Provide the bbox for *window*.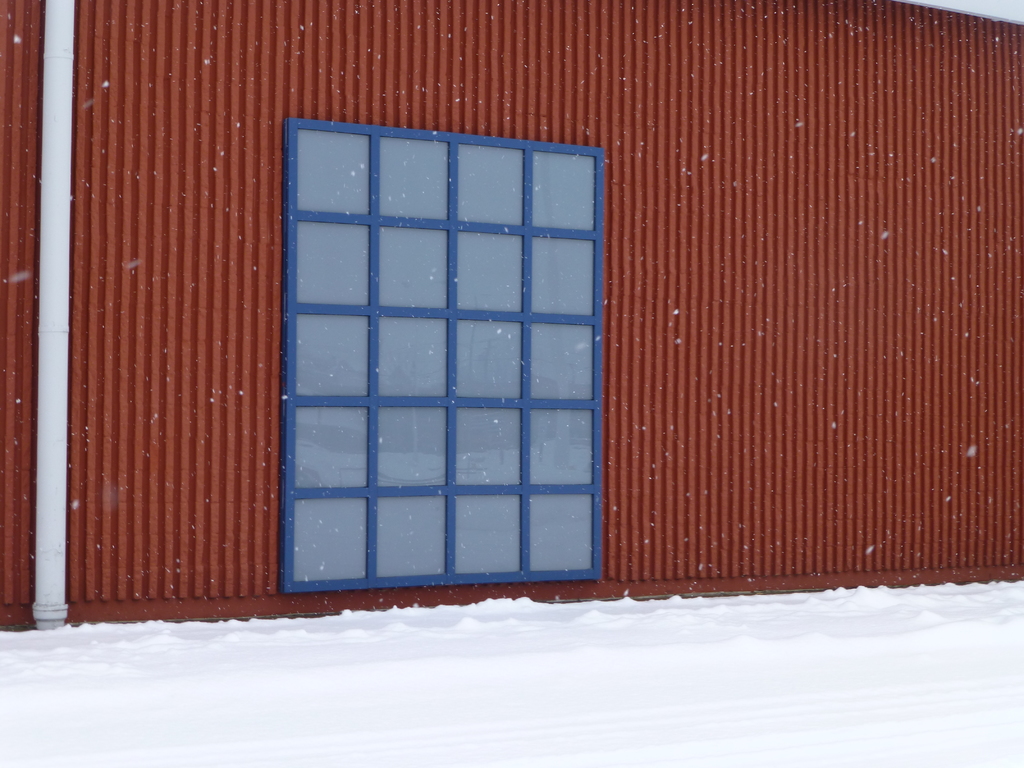
pyautogui.locateOnScreen(284, 119, 600, 582).
